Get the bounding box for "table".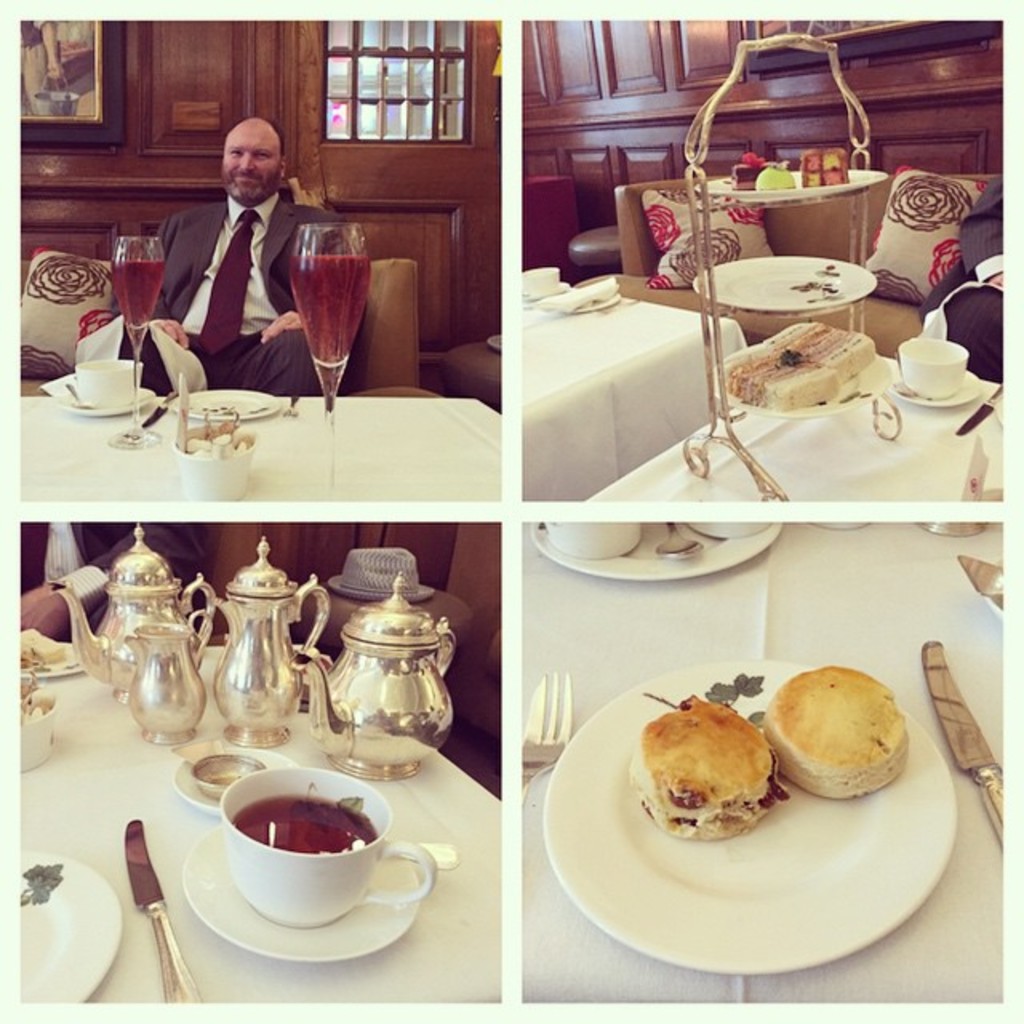
l=21, t=381, r=501, b=514.
